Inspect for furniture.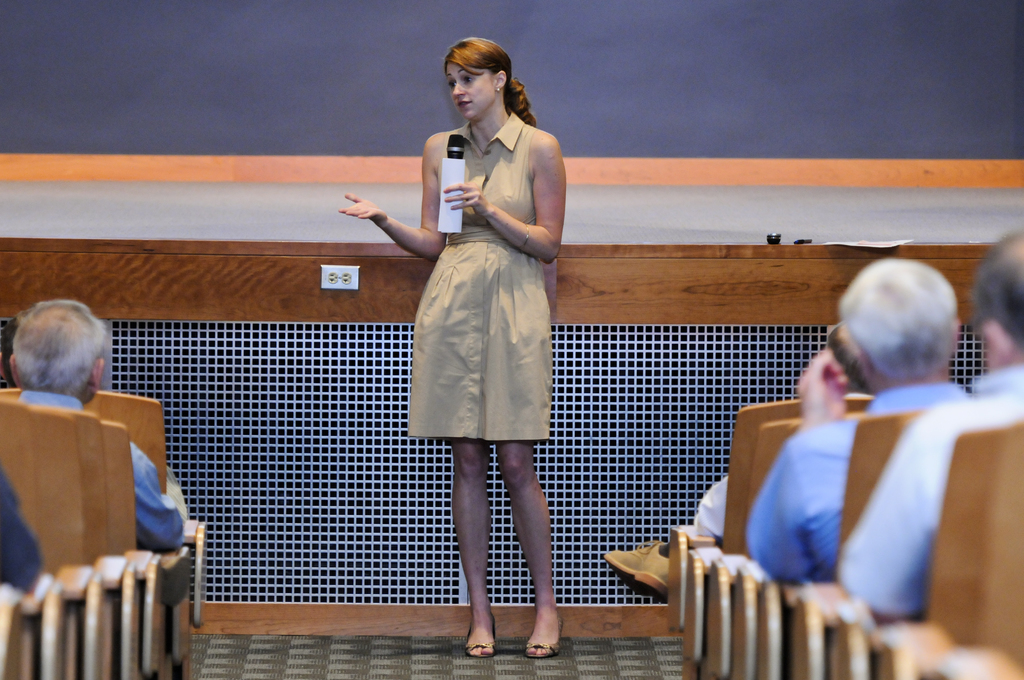
Inspection: [99,421,164,679].
